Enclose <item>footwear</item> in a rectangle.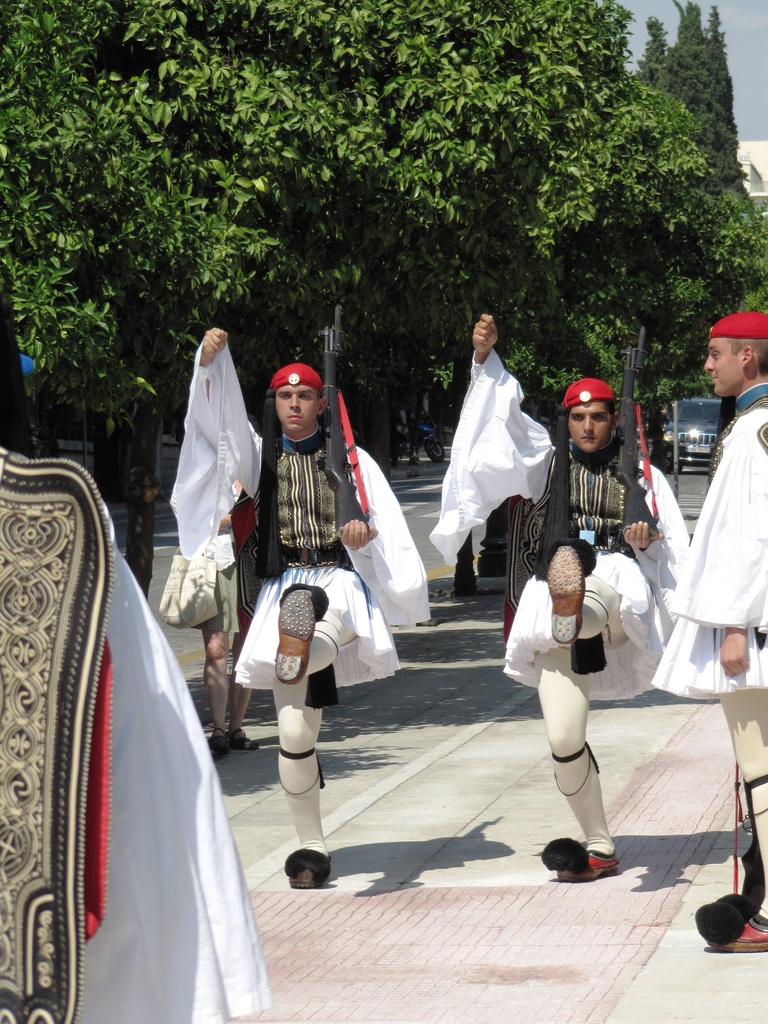
bbox=[231, 728, 261, 760].
